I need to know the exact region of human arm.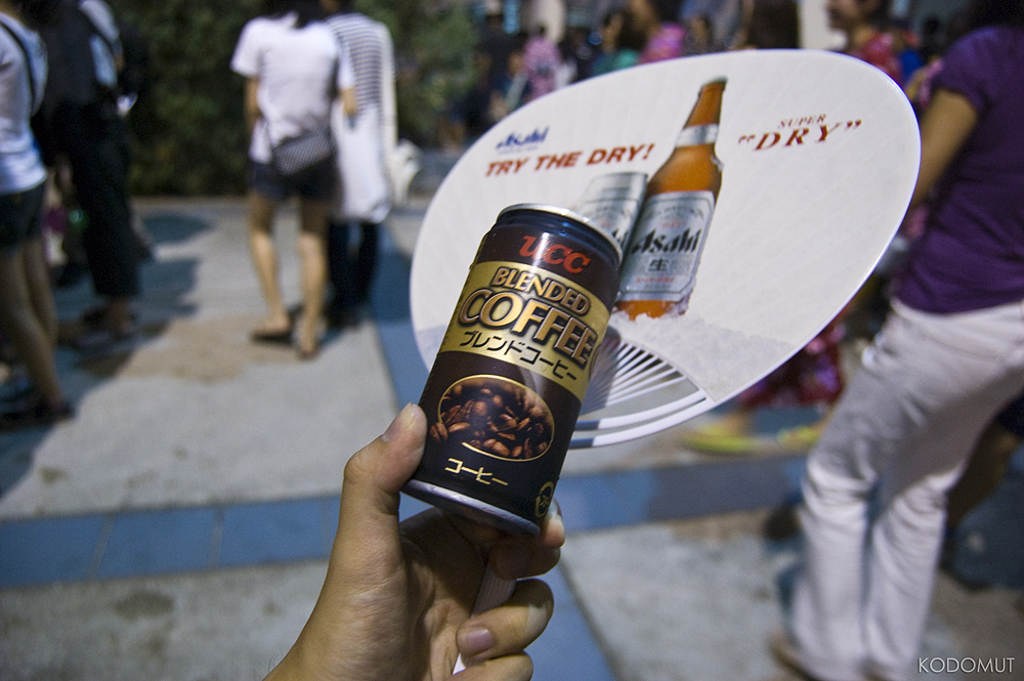
Region: [x1=913, y1=44, x2=984, y2=207].
